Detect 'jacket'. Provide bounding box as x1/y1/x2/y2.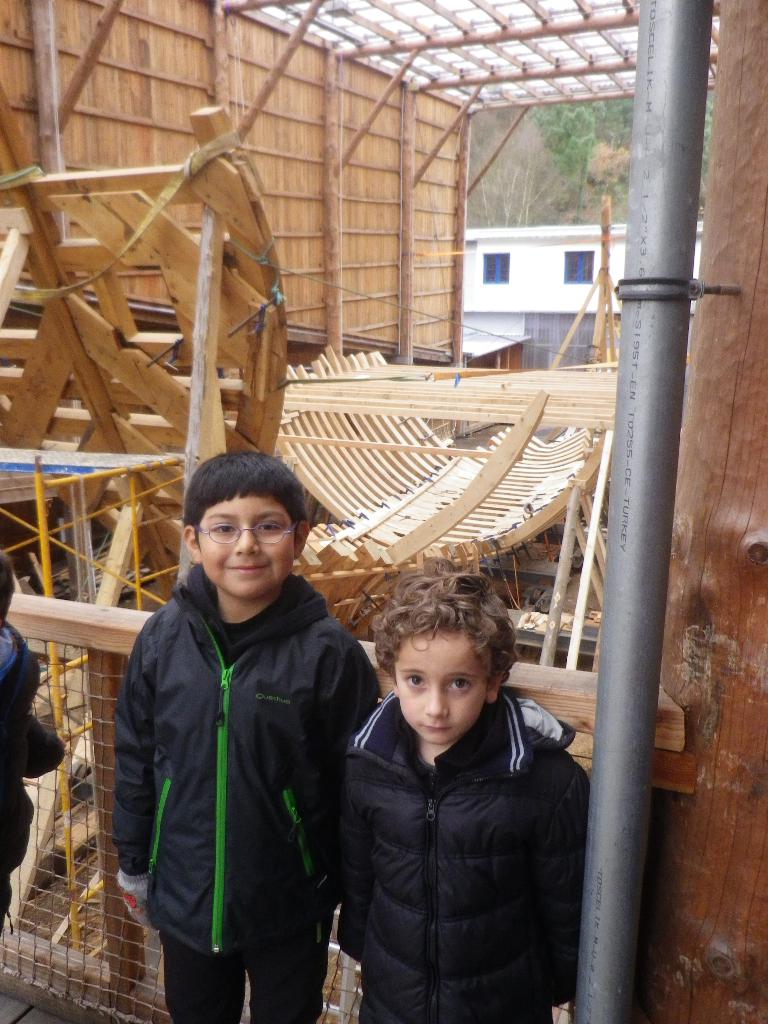
107/560/380/959.
